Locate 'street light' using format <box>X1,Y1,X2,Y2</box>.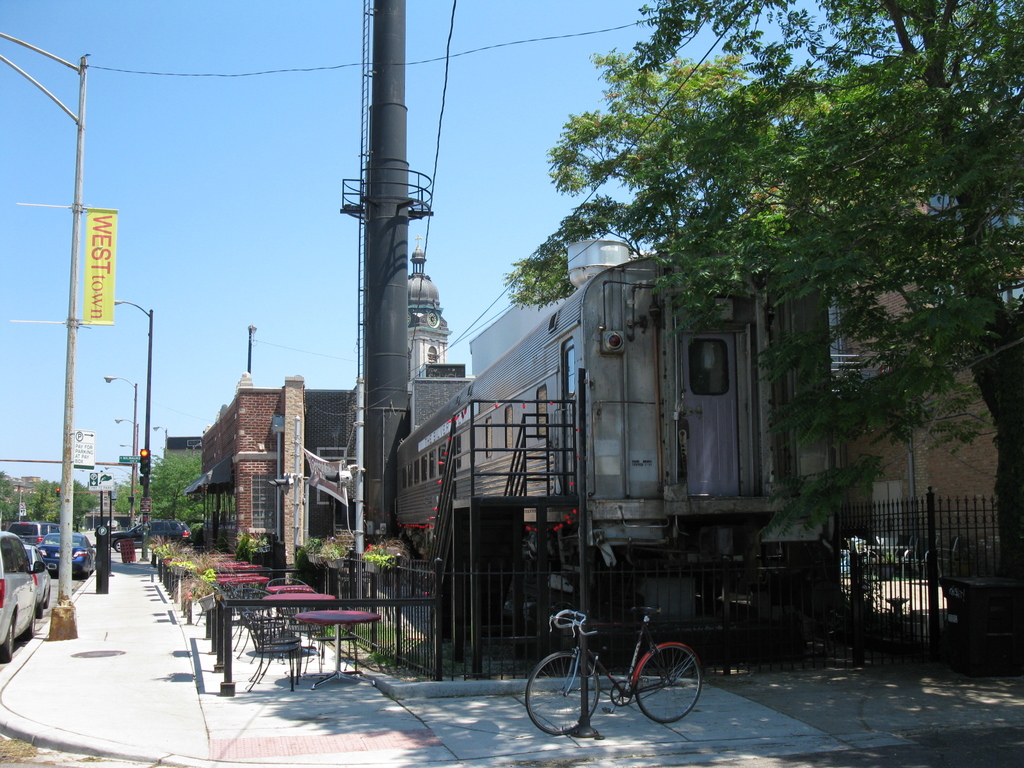
<box>157,426,168,460</box>.
